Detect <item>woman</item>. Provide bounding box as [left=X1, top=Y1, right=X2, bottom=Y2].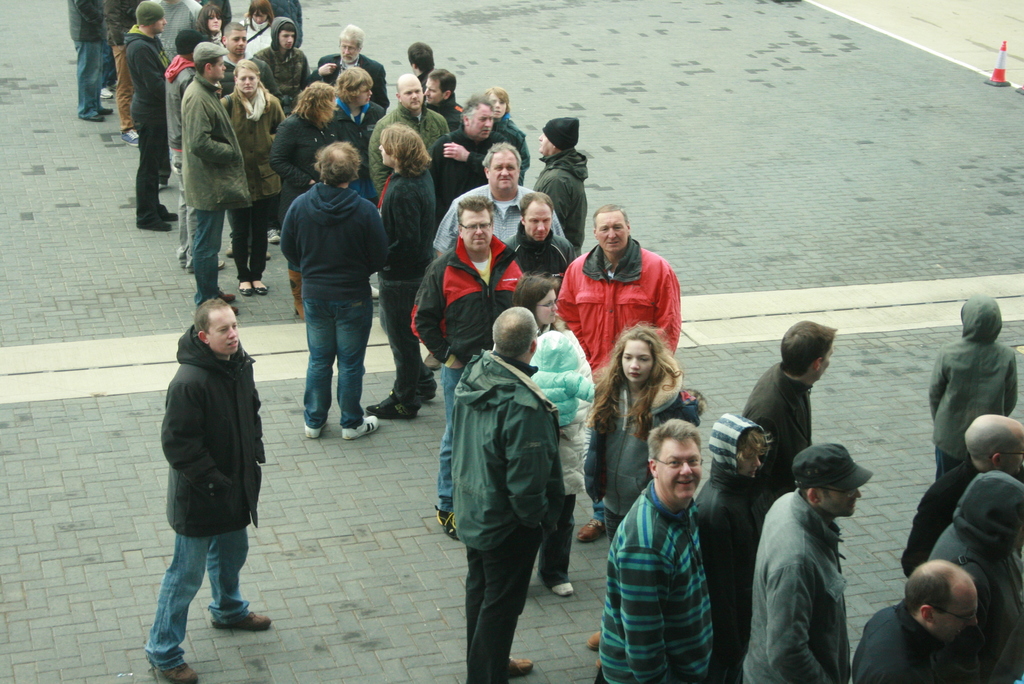
[left=261, top=86, right=349, bottom=320].
